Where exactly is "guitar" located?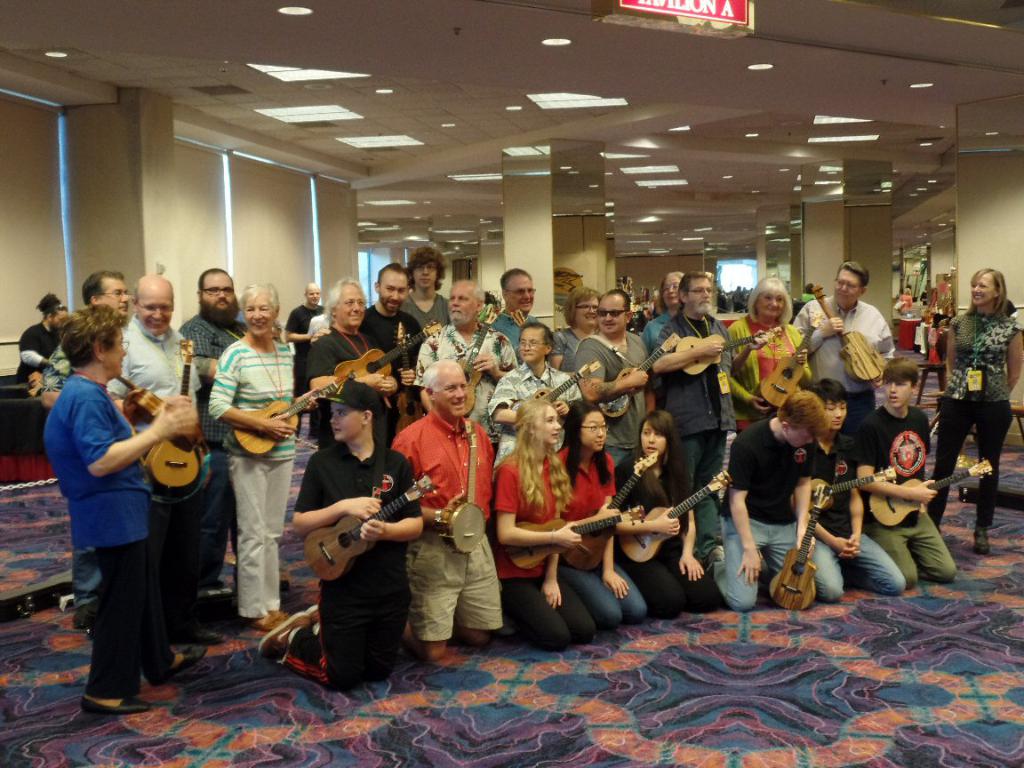
Its bounding box is <region>600, 324, 690, 421</region>.
